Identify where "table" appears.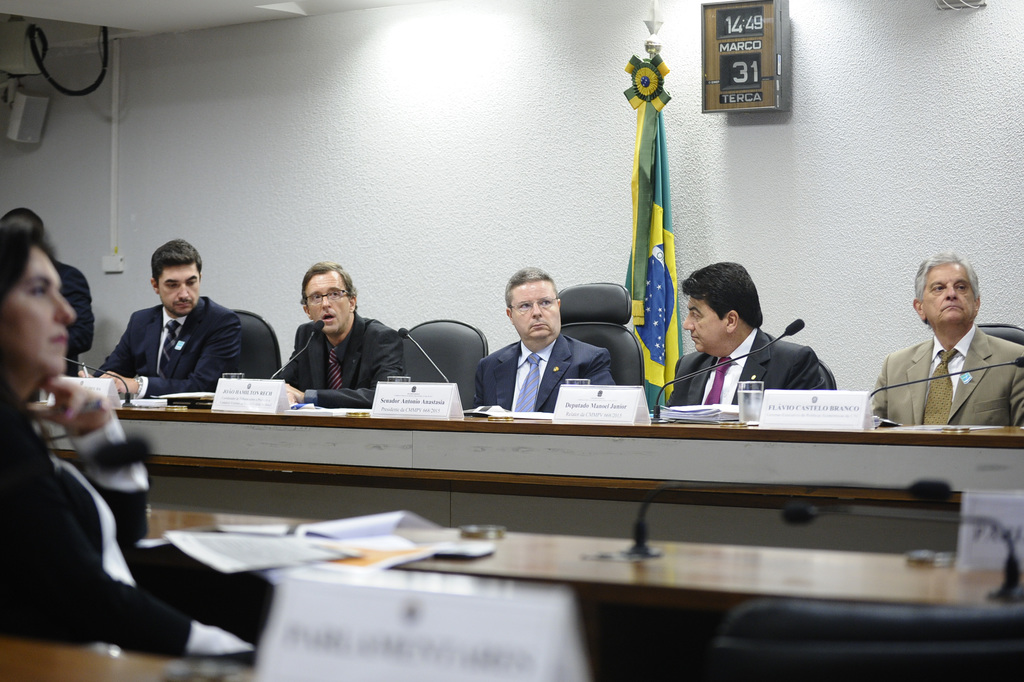
Appears at 26 387 1023 538.
